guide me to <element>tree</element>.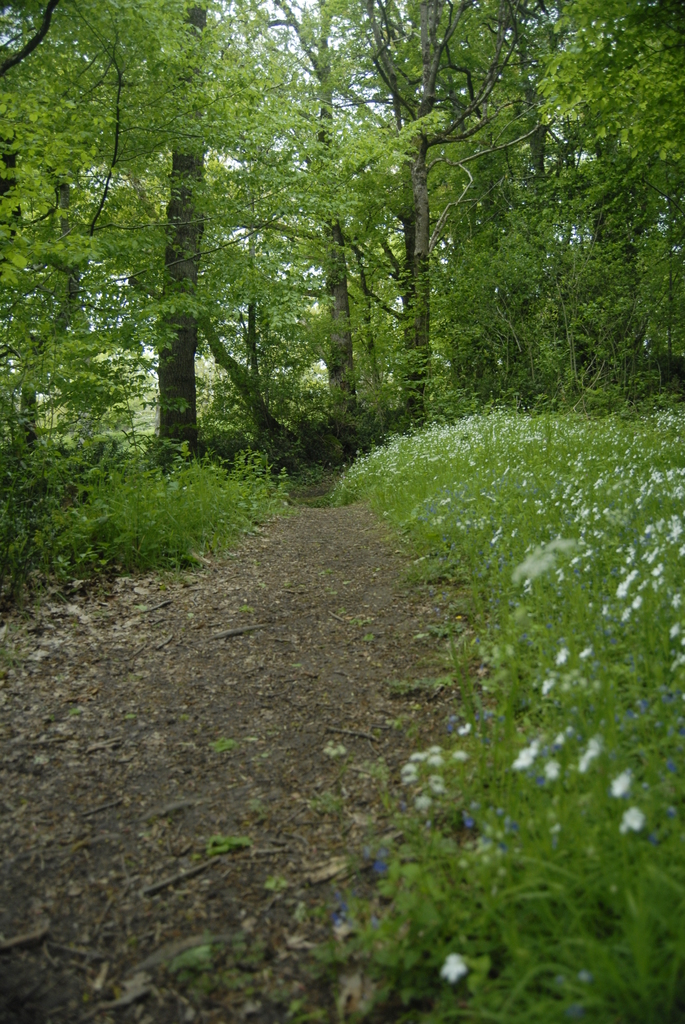
Guidance: region(0, 4, 684, 449).
